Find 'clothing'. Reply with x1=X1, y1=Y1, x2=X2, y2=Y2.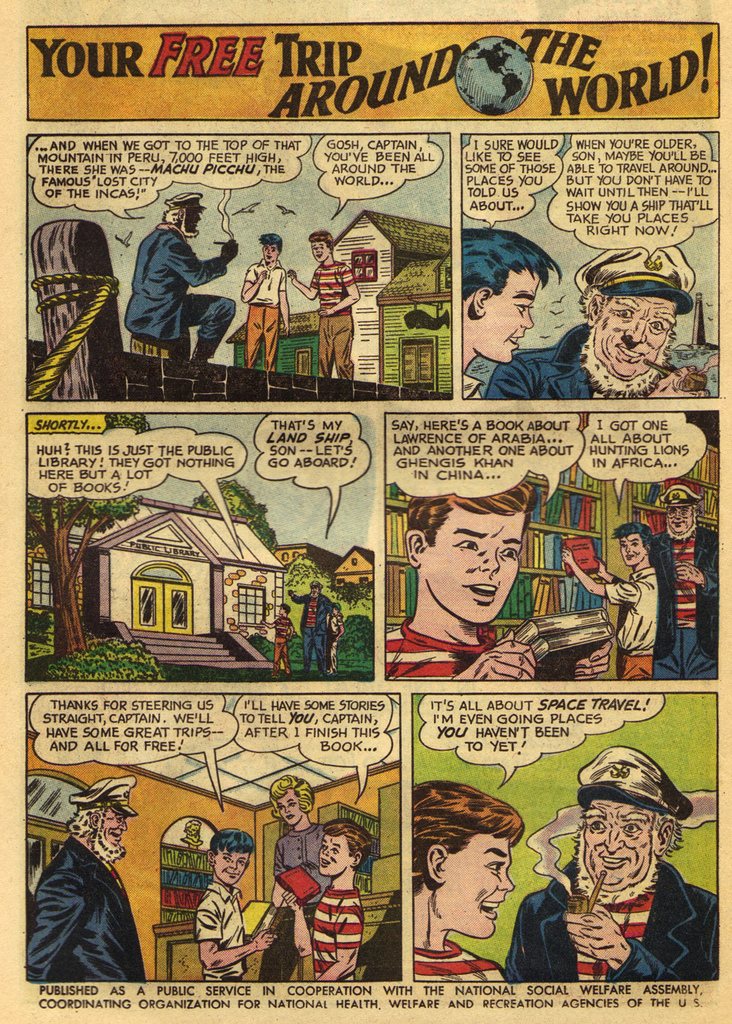
x1=497, y1=859, x2=718, y2=980.
